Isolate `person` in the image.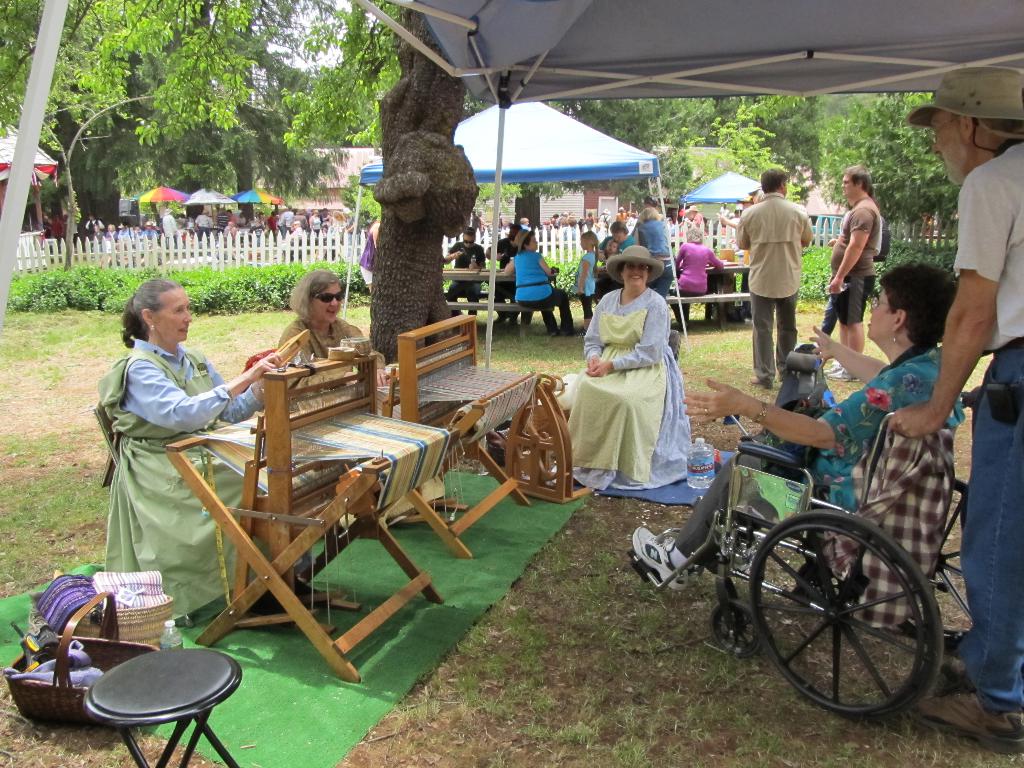
Isolated region: left=96, top=277, right=346, bottom=623.
